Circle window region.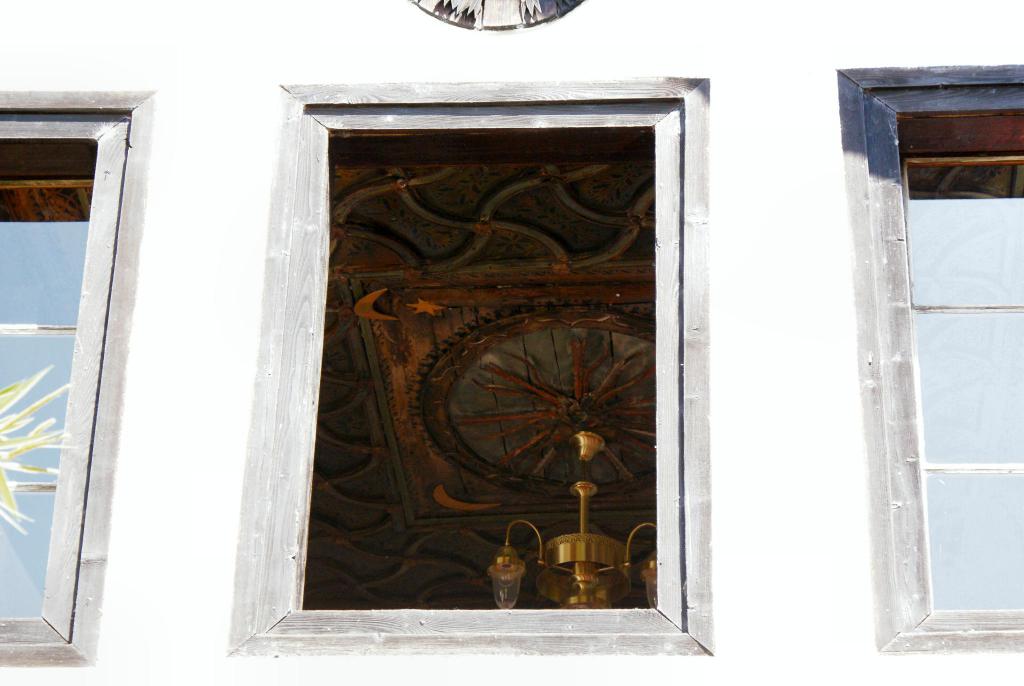
Region: locate(296, 65, 721, 646).
